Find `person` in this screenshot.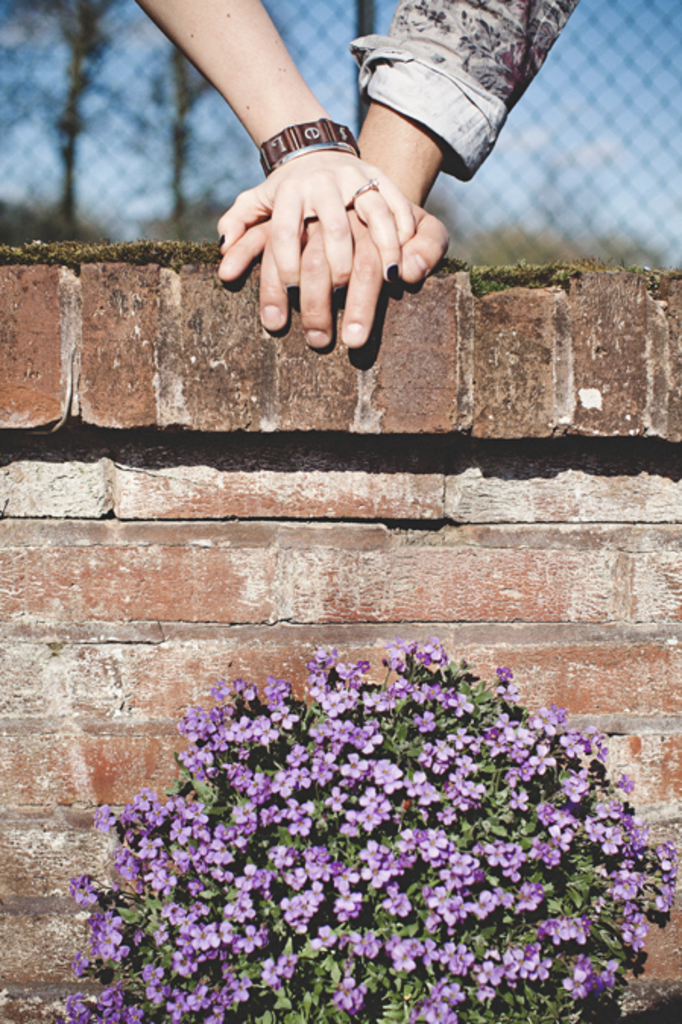
The bounding box for `person` is (x1=135, y1=0, x2=412, y2=296).
